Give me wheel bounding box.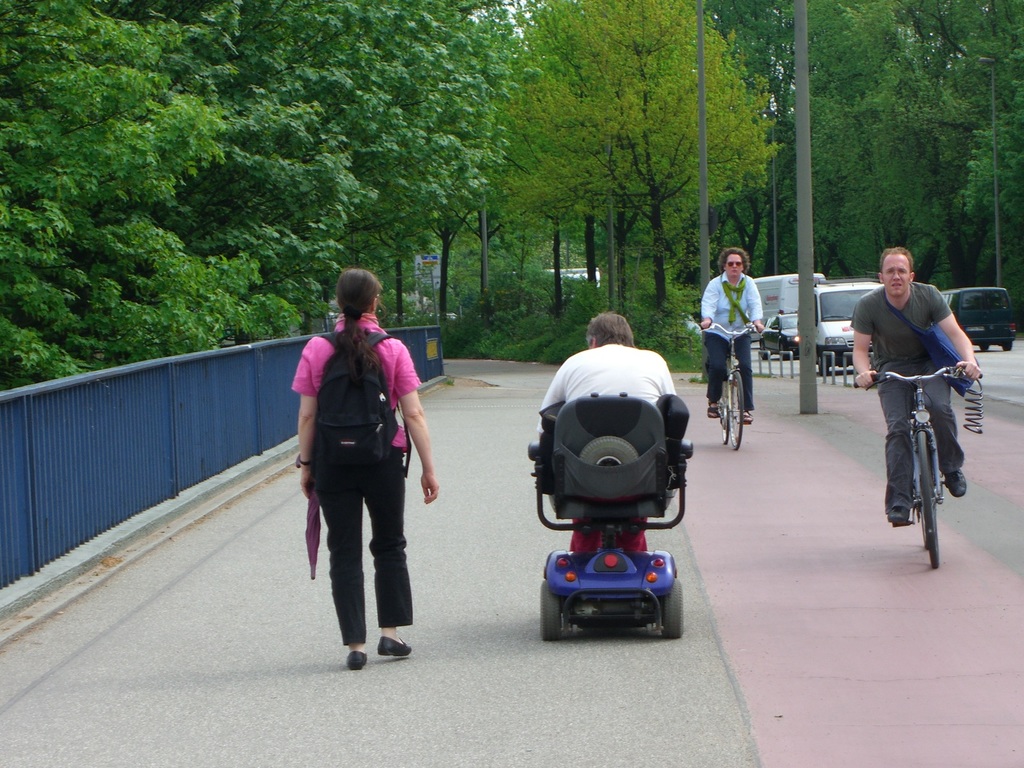
(660,575,684,640).
